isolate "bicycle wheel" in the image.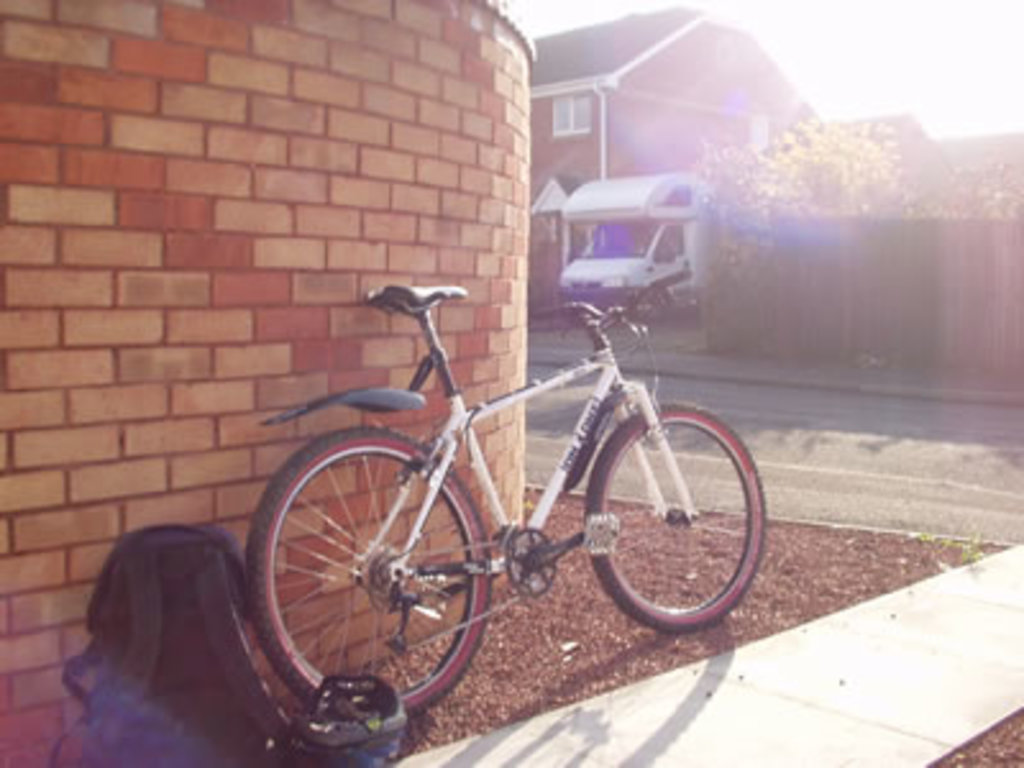
Isolated region: box(589, 397, 773, 635).
